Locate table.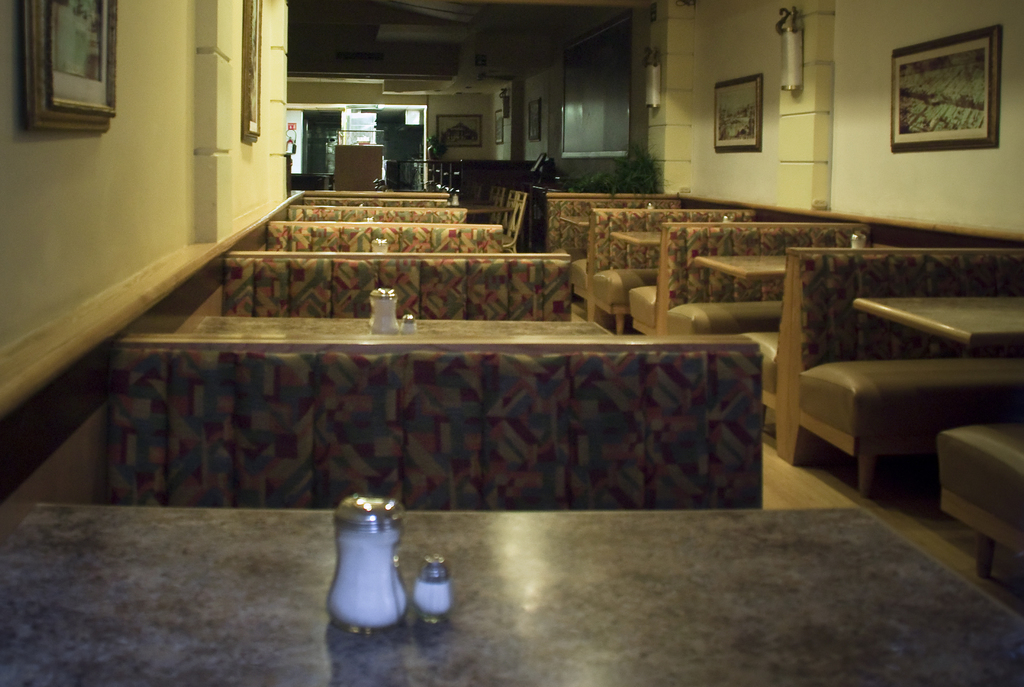
Bounding box: locate(191, 311, 615, 337).
